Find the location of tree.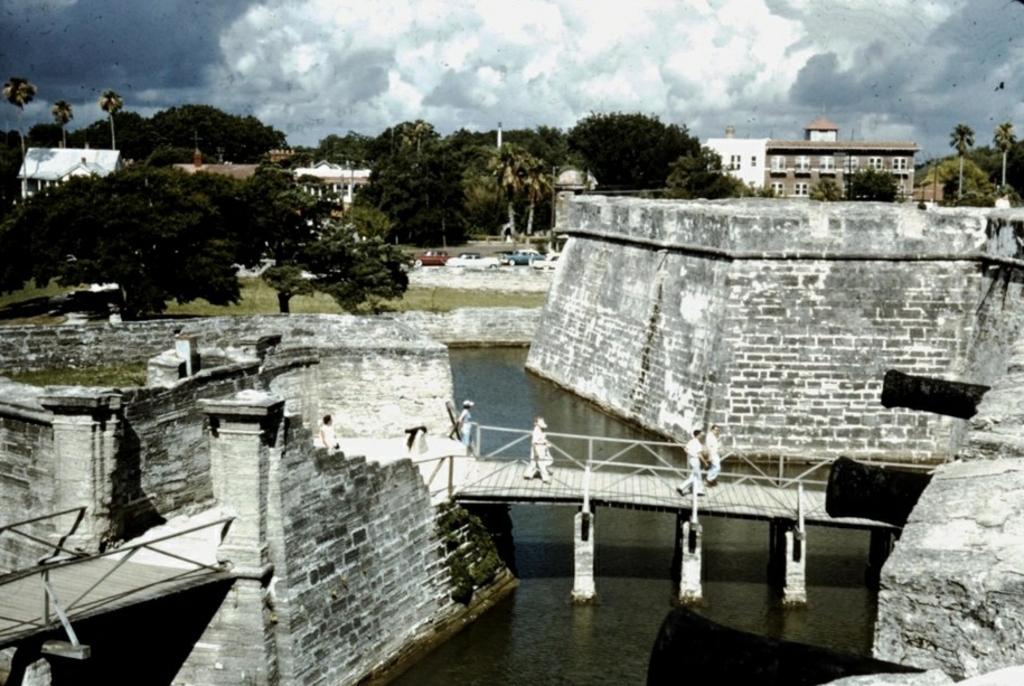
Location: rect(151, 98, 292, 177).
